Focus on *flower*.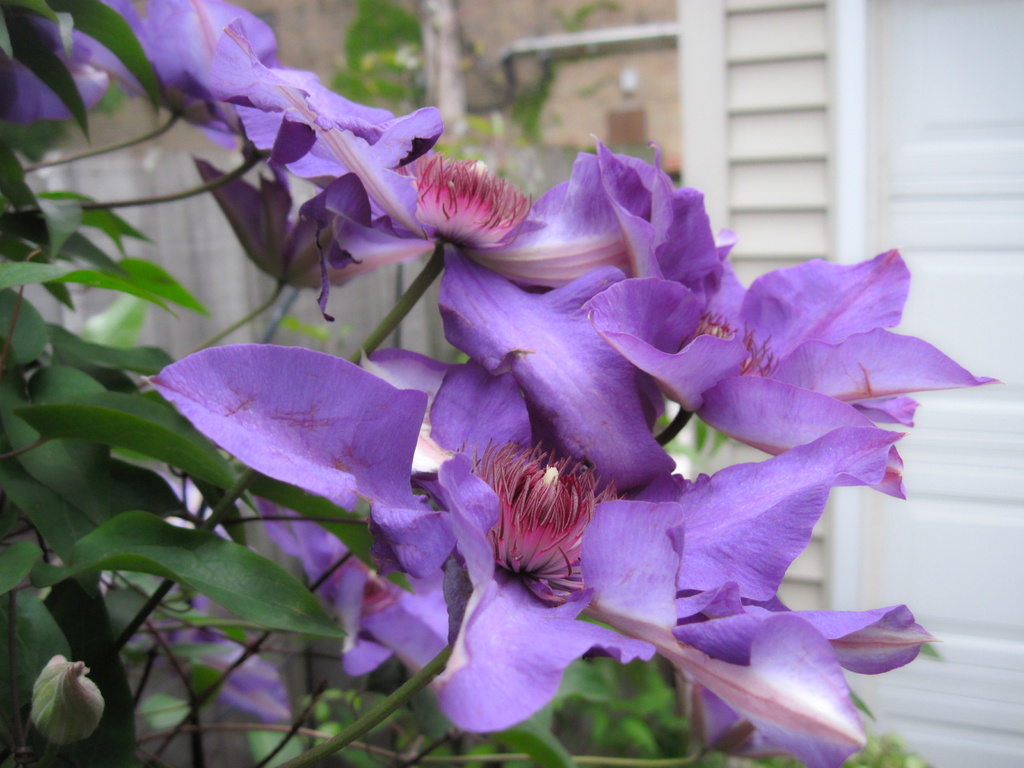
Focused at (154, 589, 350, 708).
